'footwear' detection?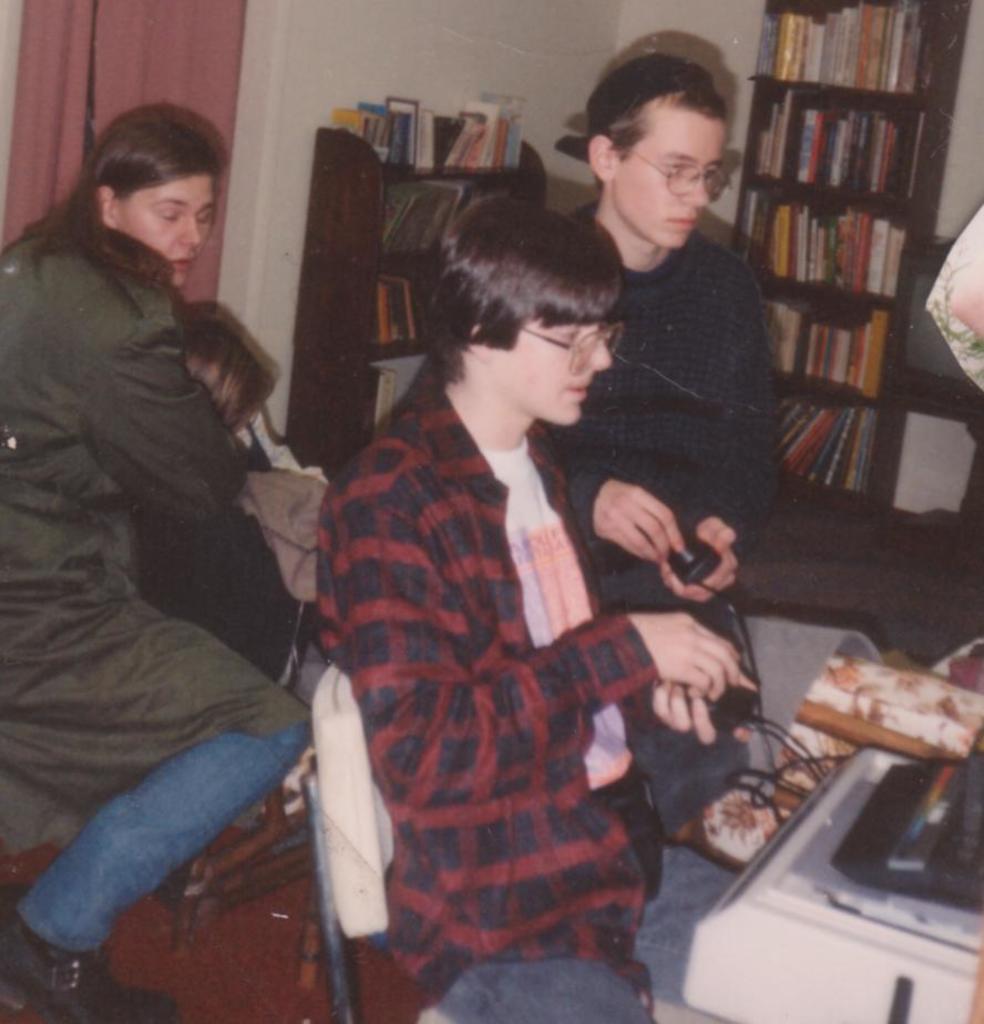
Rect(0, 903, 181, 1023)
